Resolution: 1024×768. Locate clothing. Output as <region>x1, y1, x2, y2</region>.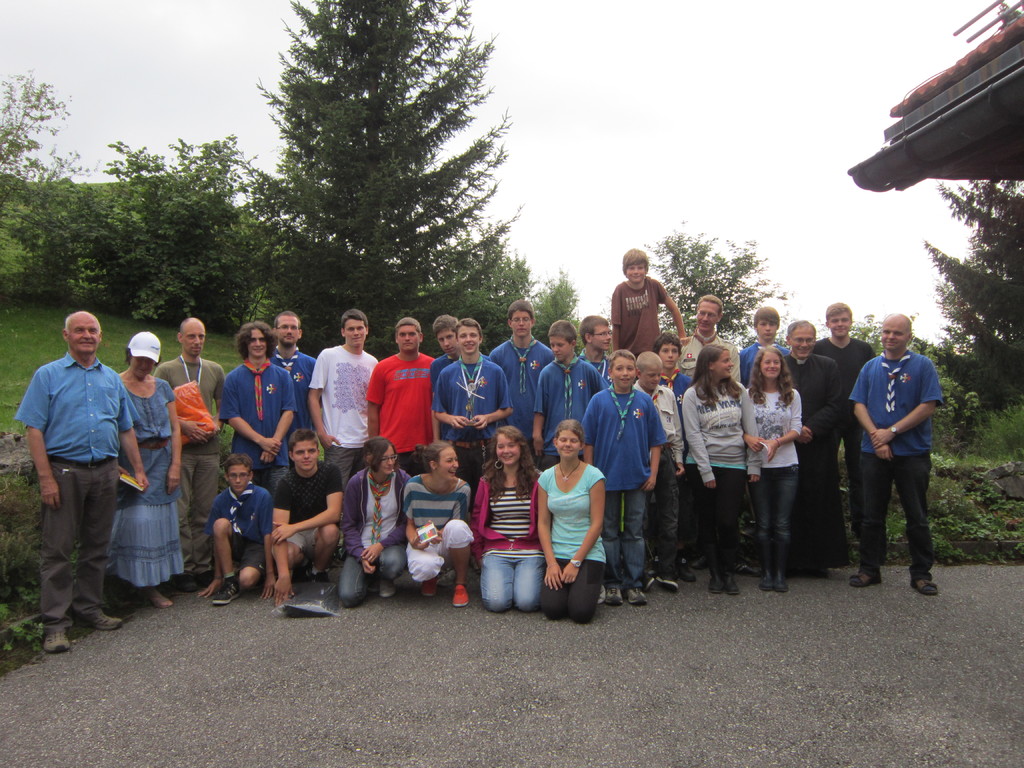
<region>751, 353, 849, 569</region>.
